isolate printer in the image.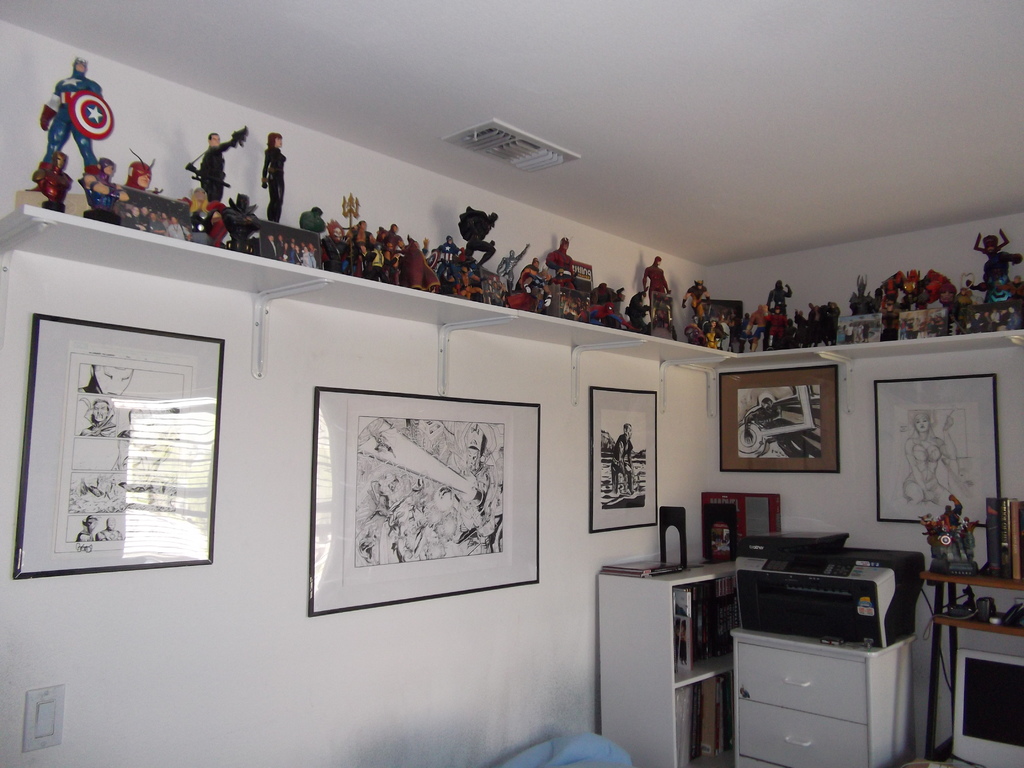
Isolated region: box=[735, 531, 924, 651].
